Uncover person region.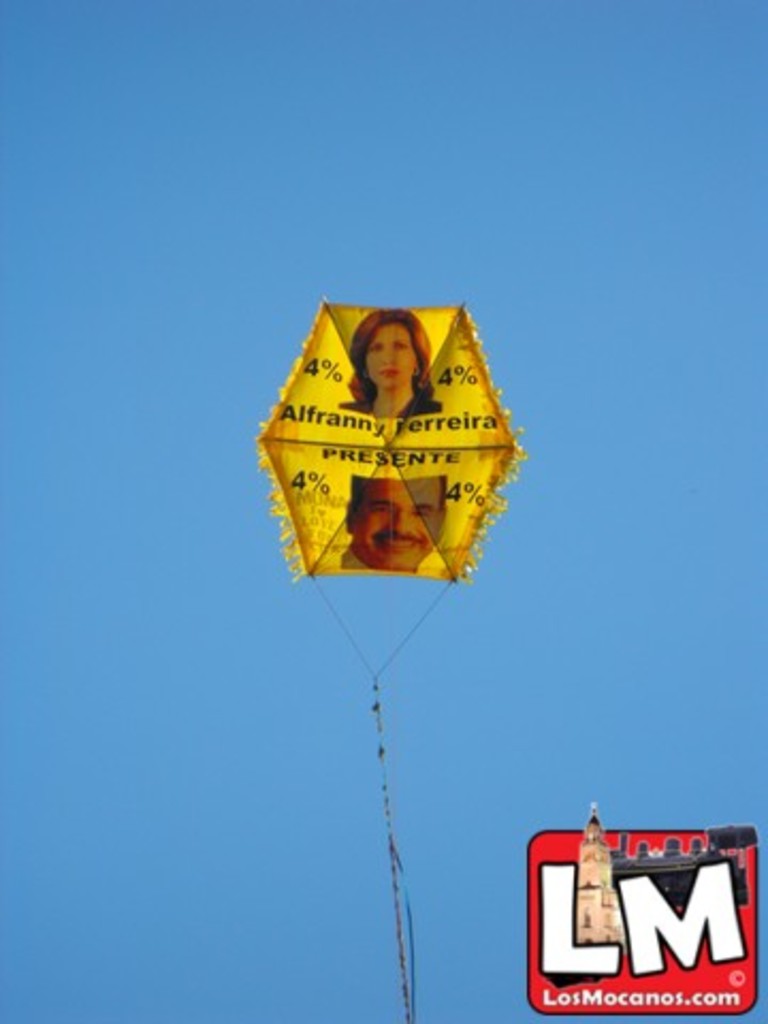
Uncovered: 335, 469, 448, 572.
